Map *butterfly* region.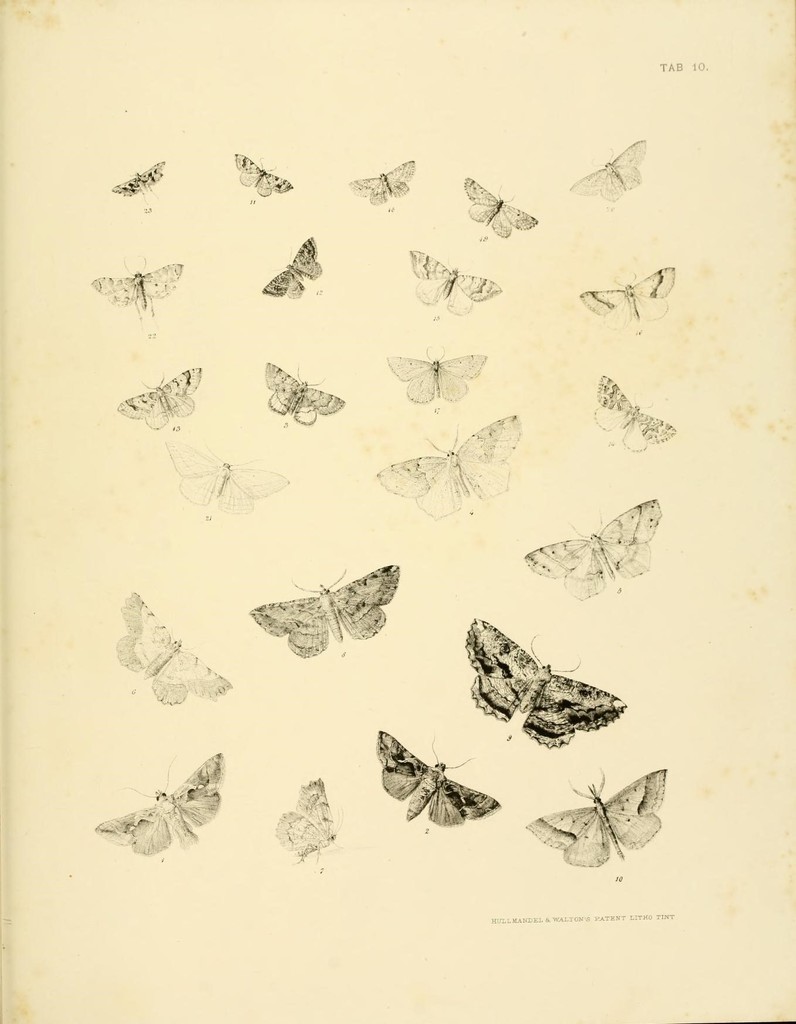
Mapped to bbox(254, 228, 326, 304).
